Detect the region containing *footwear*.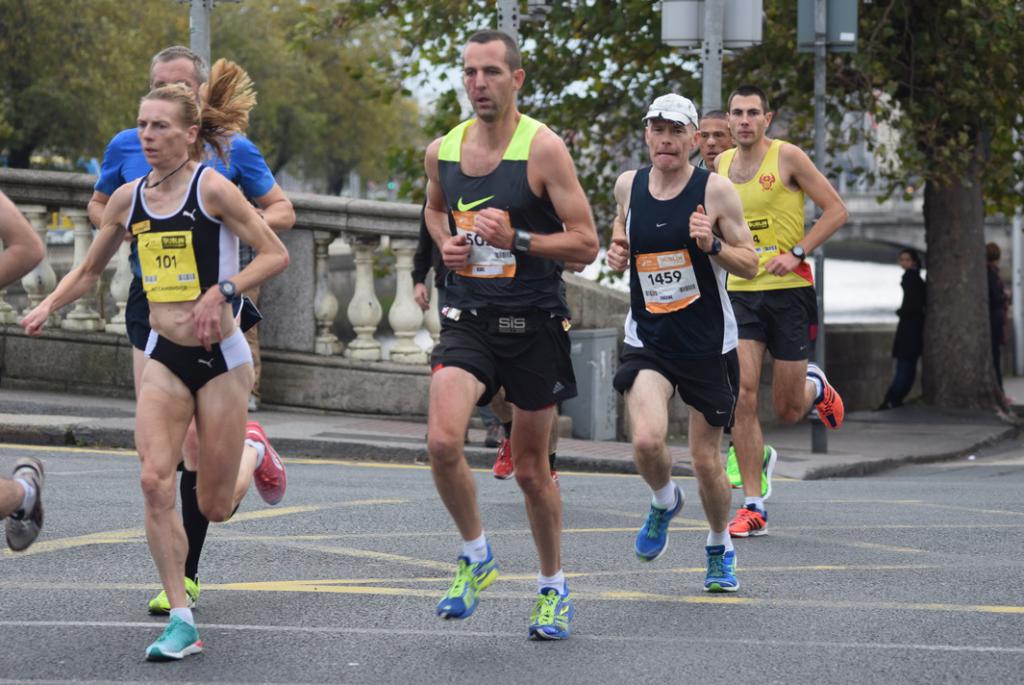
bbox=[699, 540, 740, 592].
